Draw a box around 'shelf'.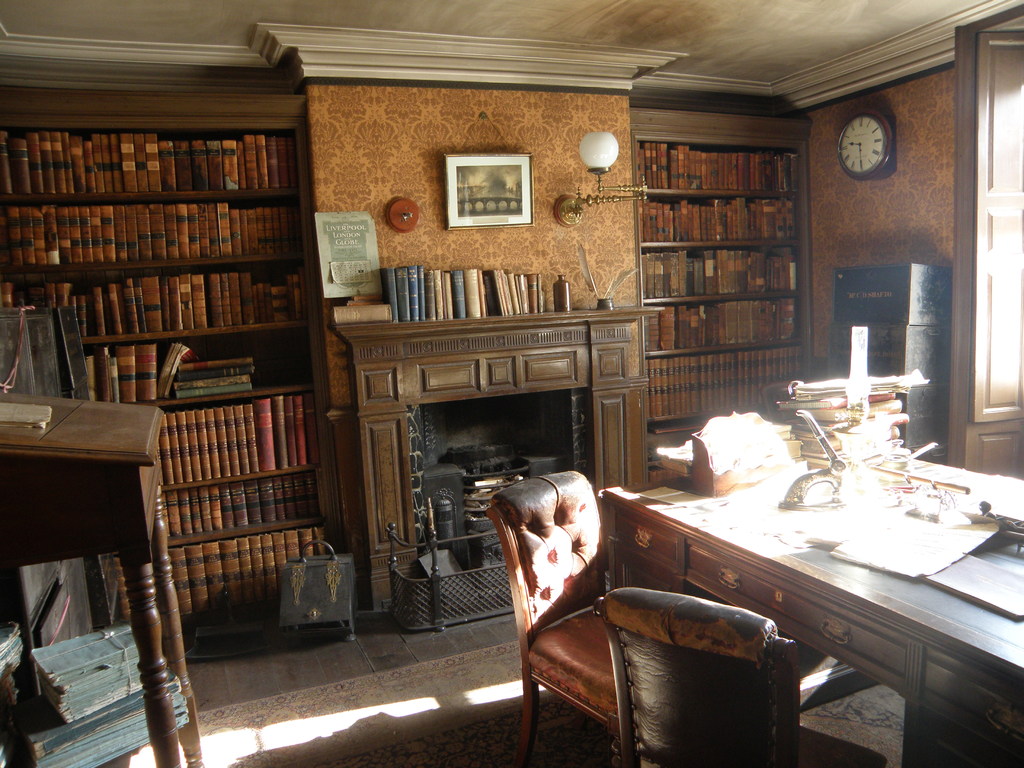
{"x1": 0, "y1": 261, "x2": 314, "y2": 317}.
